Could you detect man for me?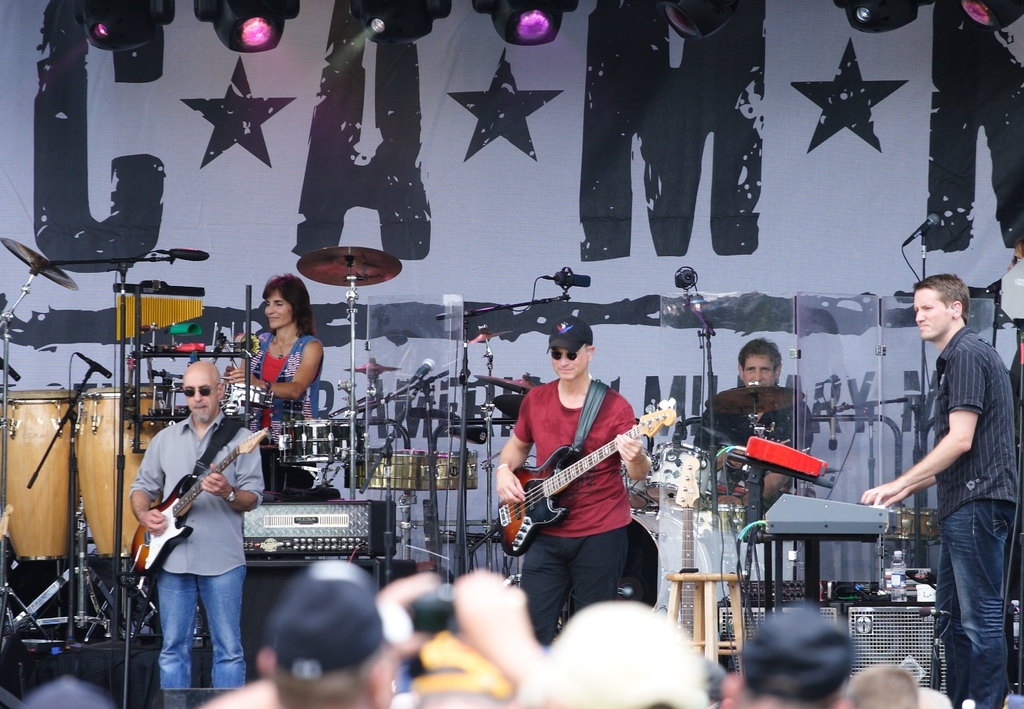
Detection result: detection(254, 571, 388, 708).
